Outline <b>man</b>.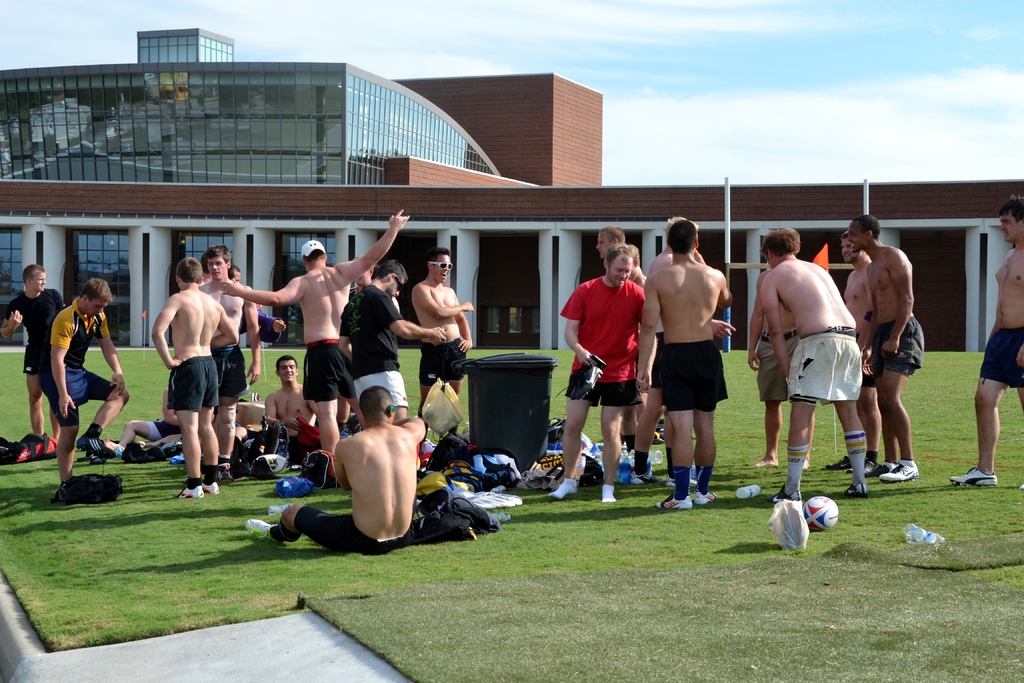
Outline: {"x1": 40, "y1": 274, "x2": 132, "y2": 498}.
